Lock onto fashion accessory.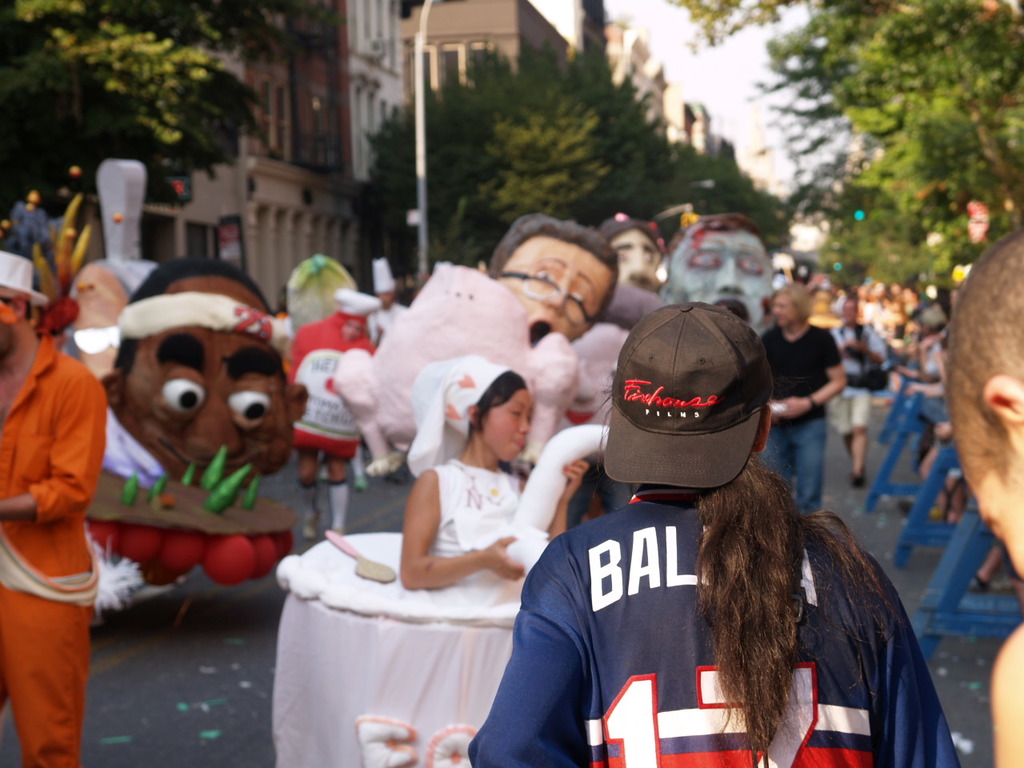
Locked: 74/290/291/358.
